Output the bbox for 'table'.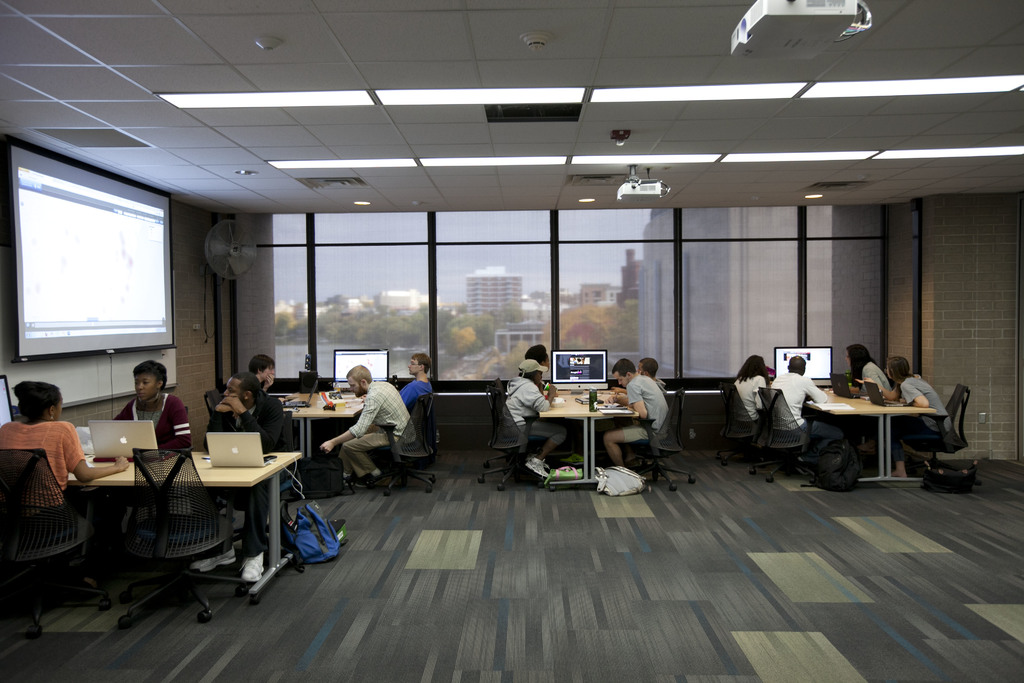
[800, 375, 939, 488].
